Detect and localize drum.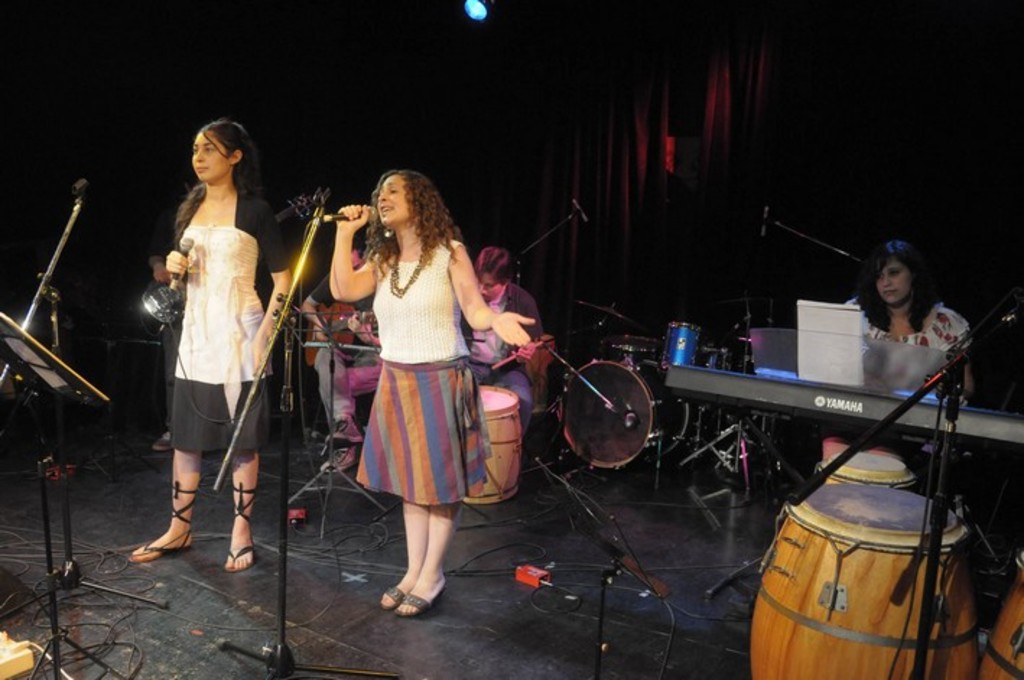
Localized at (979,549,1023,679).
